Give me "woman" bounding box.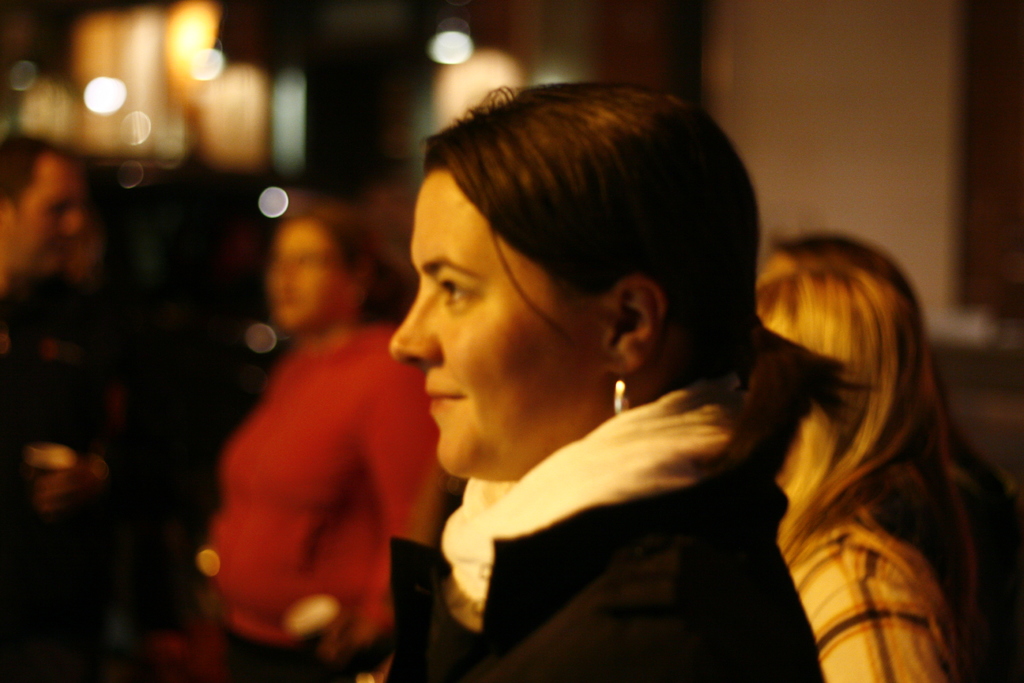
left=356, top=74, right=826, bottom=682.
